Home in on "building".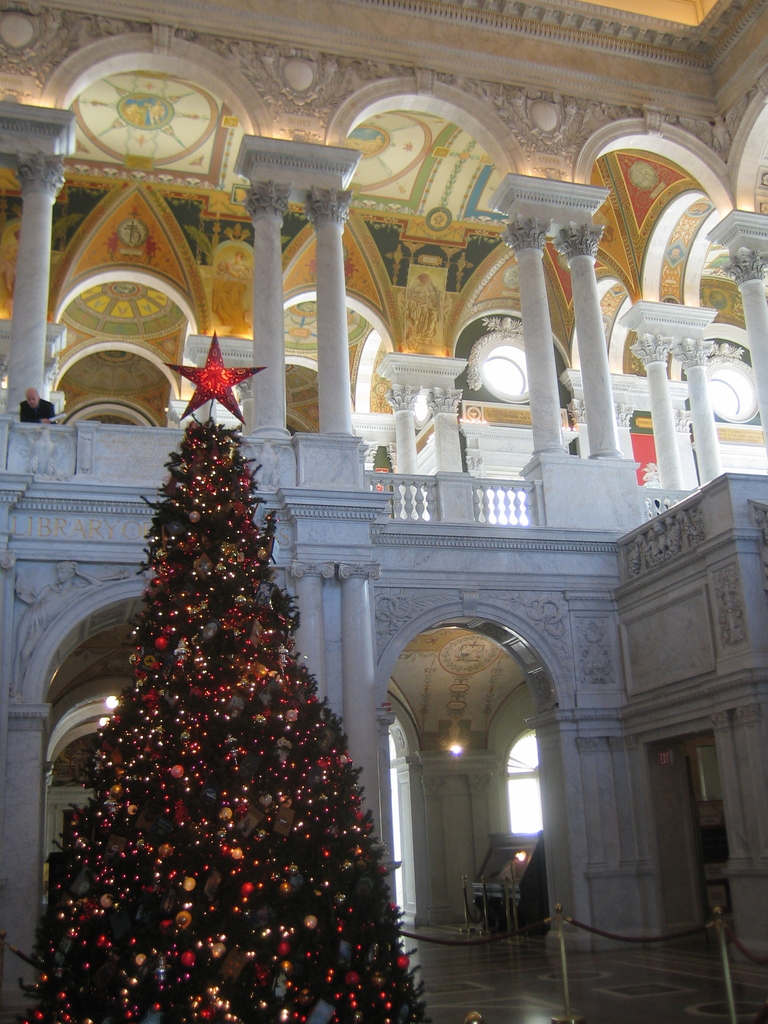
Homed in at bbox=(0, 0, 767, 1023).
